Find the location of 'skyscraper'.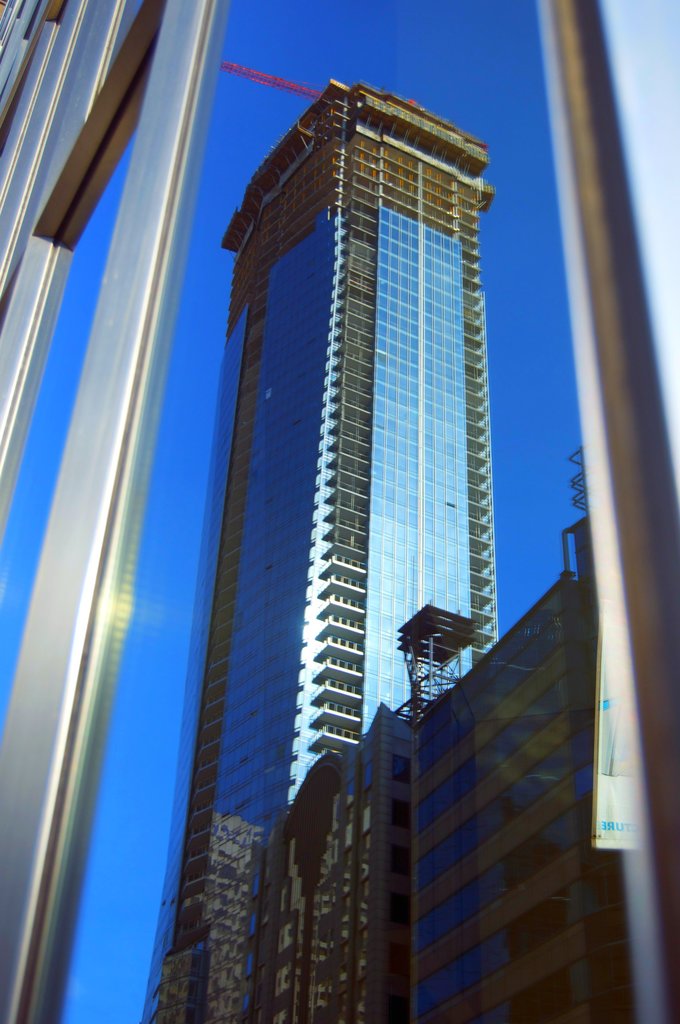
Location: {"left": 123, "top": 21, "right": 571, "bottom": 1023}.
